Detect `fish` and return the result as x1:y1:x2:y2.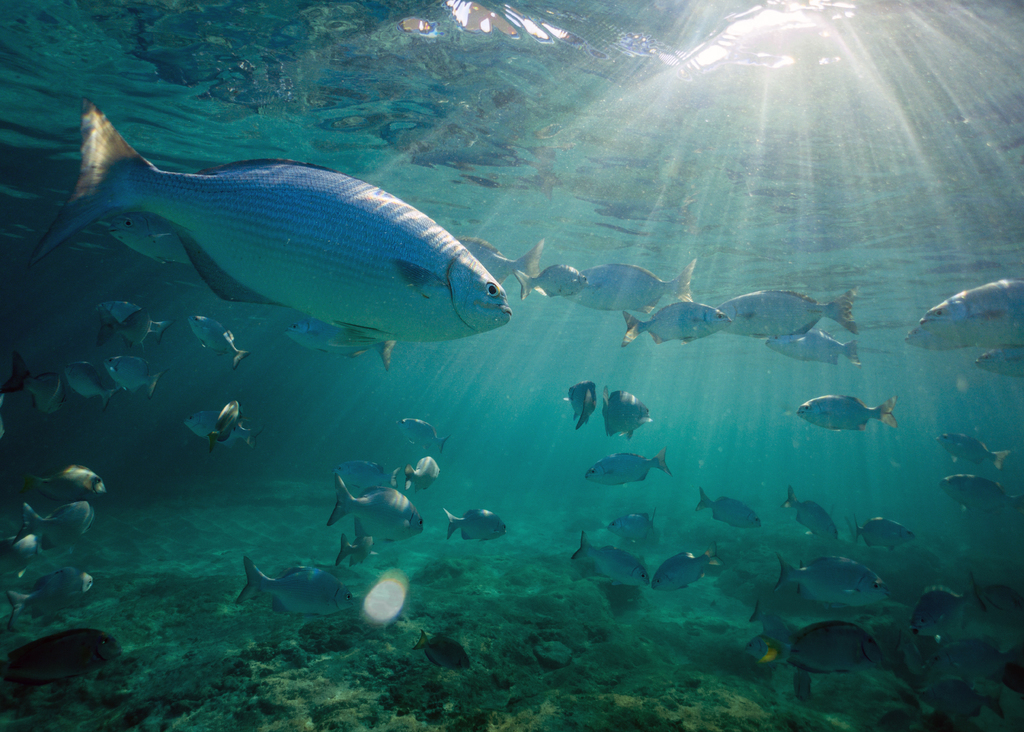
330:476:427:541.
